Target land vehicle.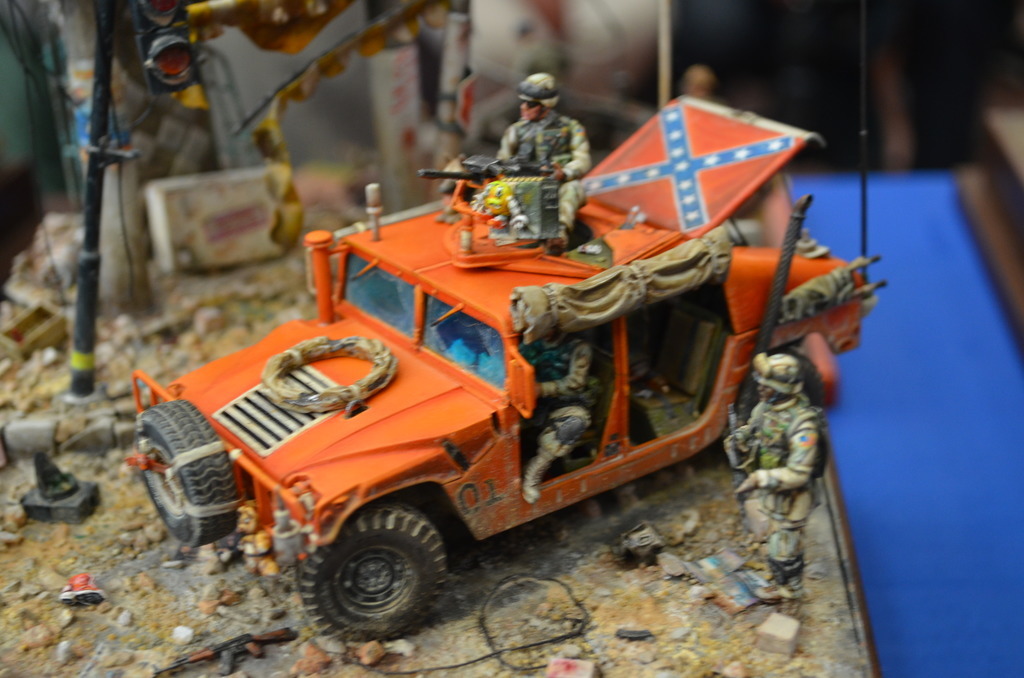
Target region: Rect(130, 139, 855, 644).
